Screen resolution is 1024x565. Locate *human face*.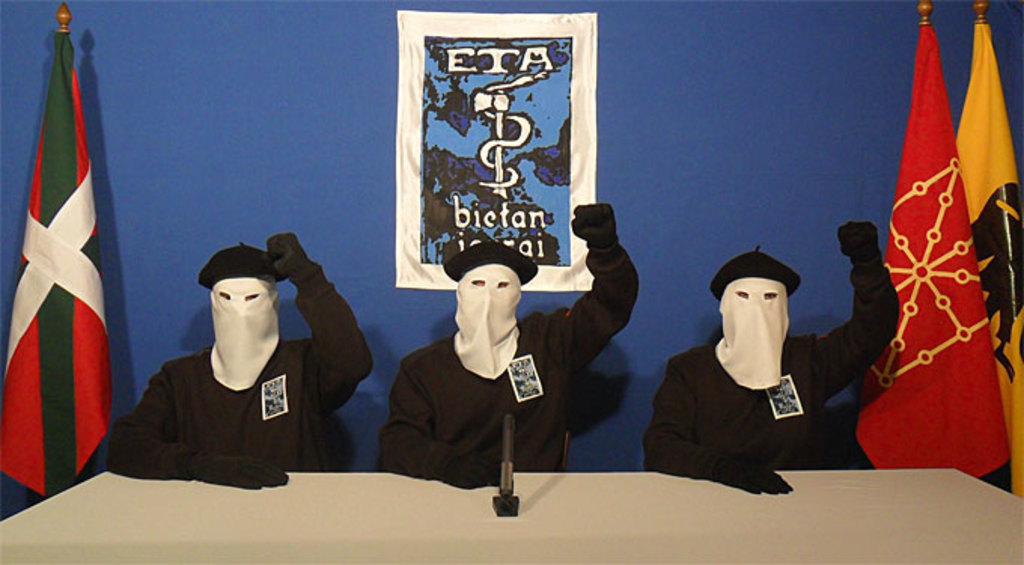
left=721, top=276, right=789, bottom=363.
